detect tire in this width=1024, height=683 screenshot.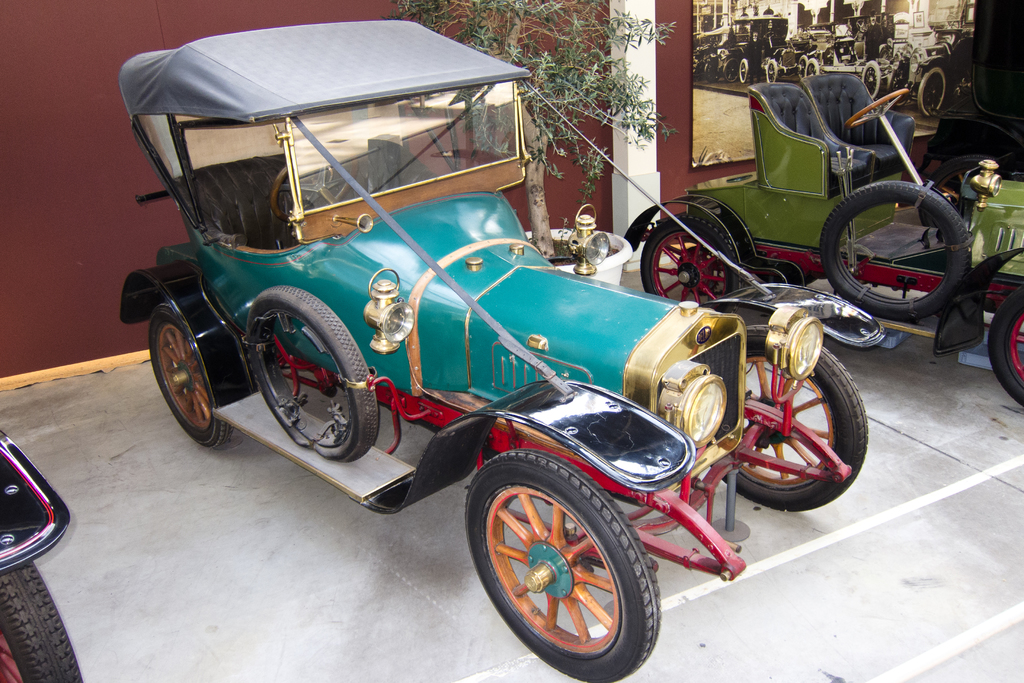
Detection: box(724, 320, 870, 509).
